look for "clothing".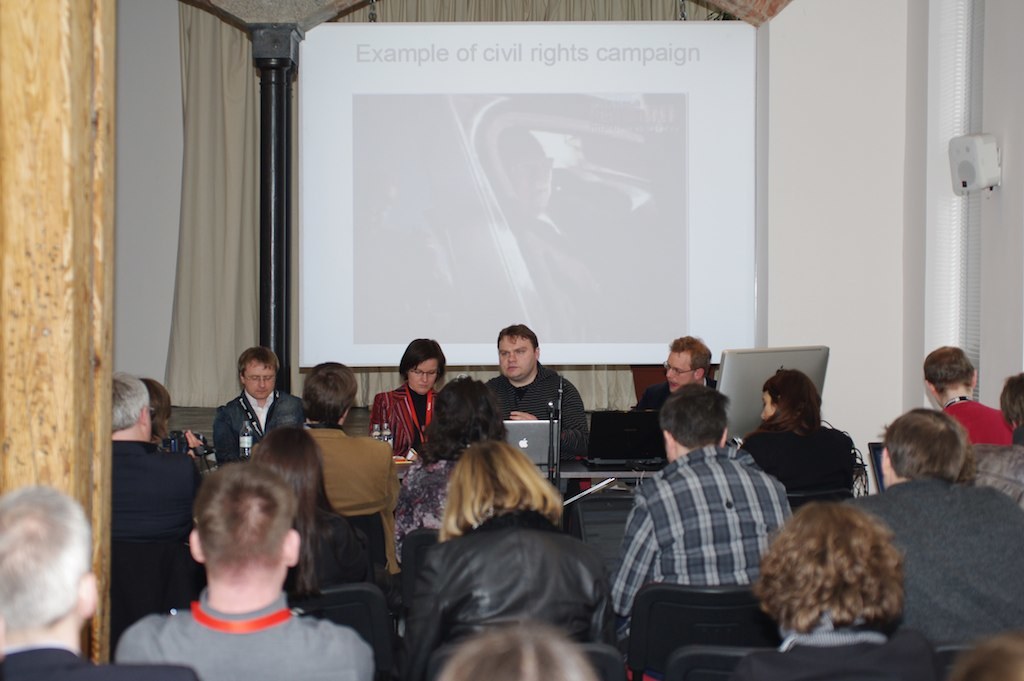
Found: select_region(948, 396, 1016, 450).
